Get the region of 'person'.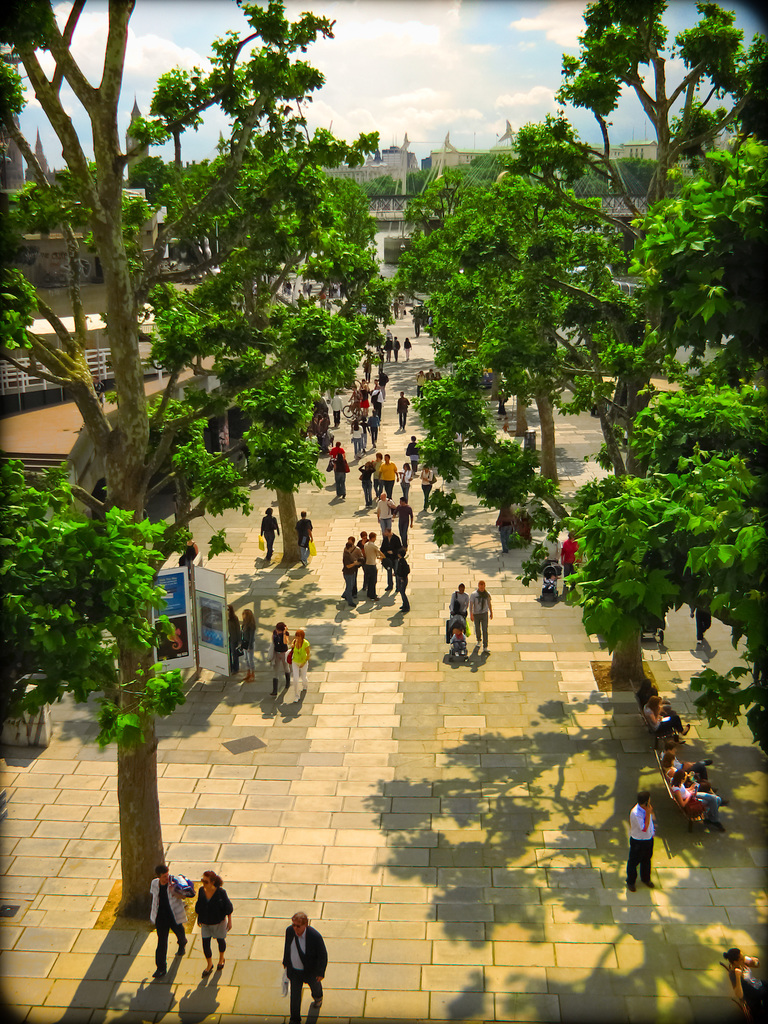
402,336,414,358.
